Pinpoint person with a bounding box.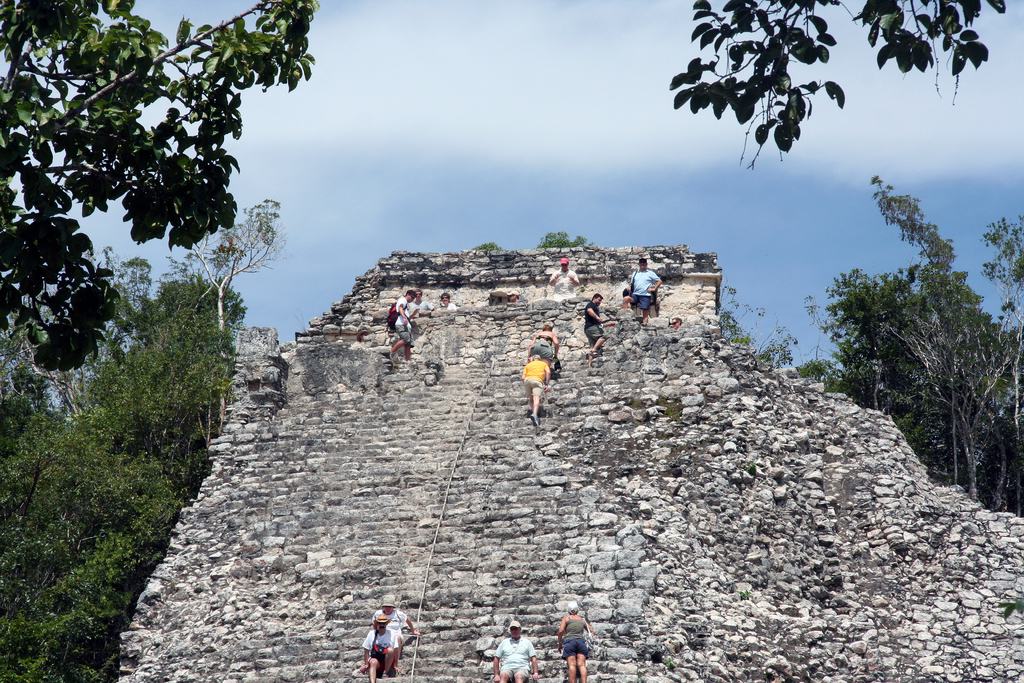
554,596,602,676.
